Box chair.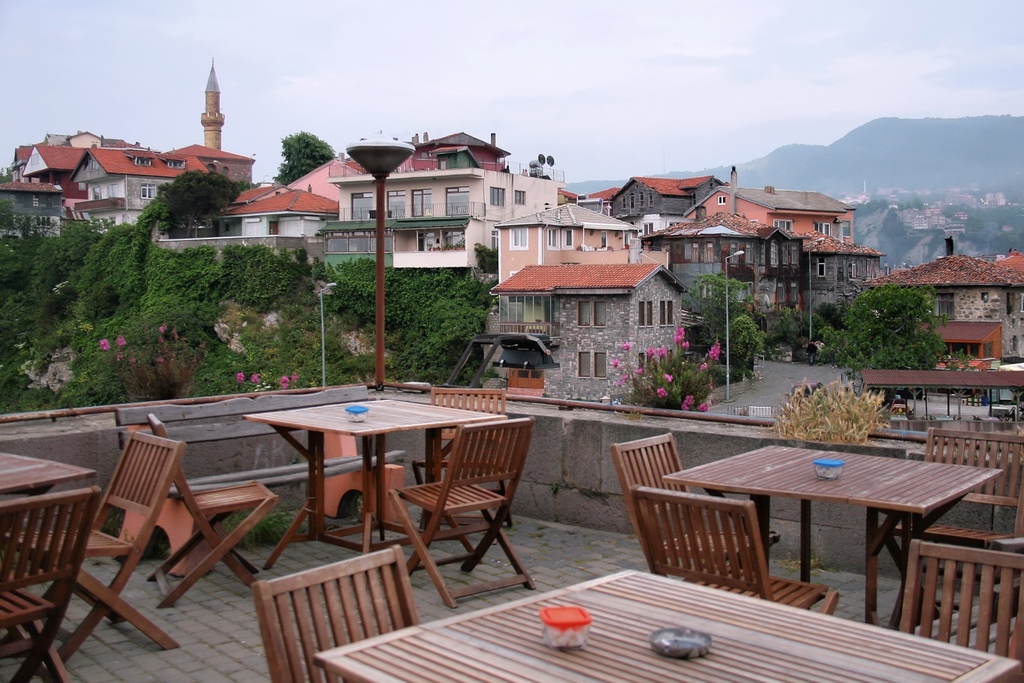
left=249, top=541, right=415, bottom=682.
